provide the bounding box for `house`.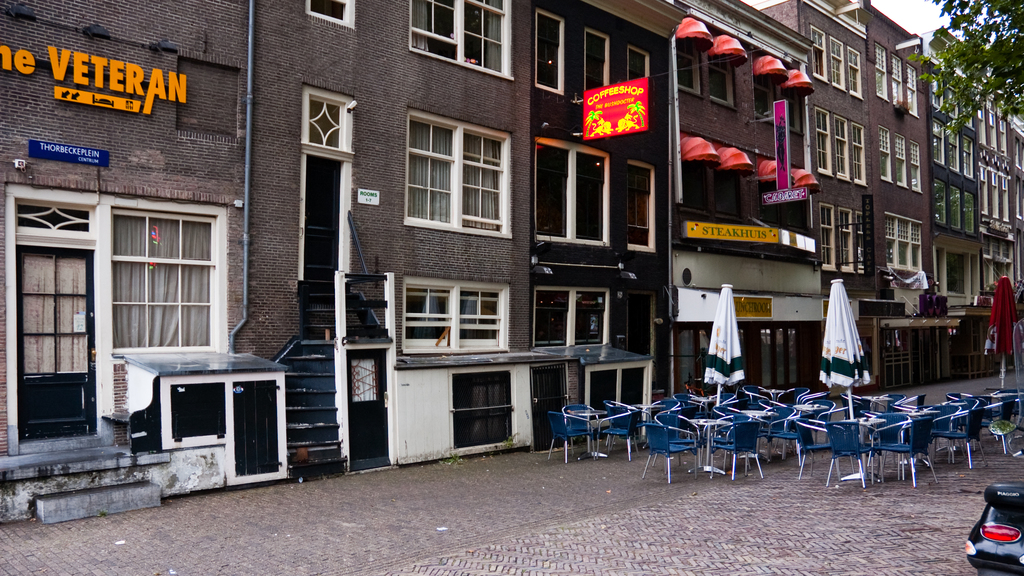
l=920, t=24, r=1023, b=368.
